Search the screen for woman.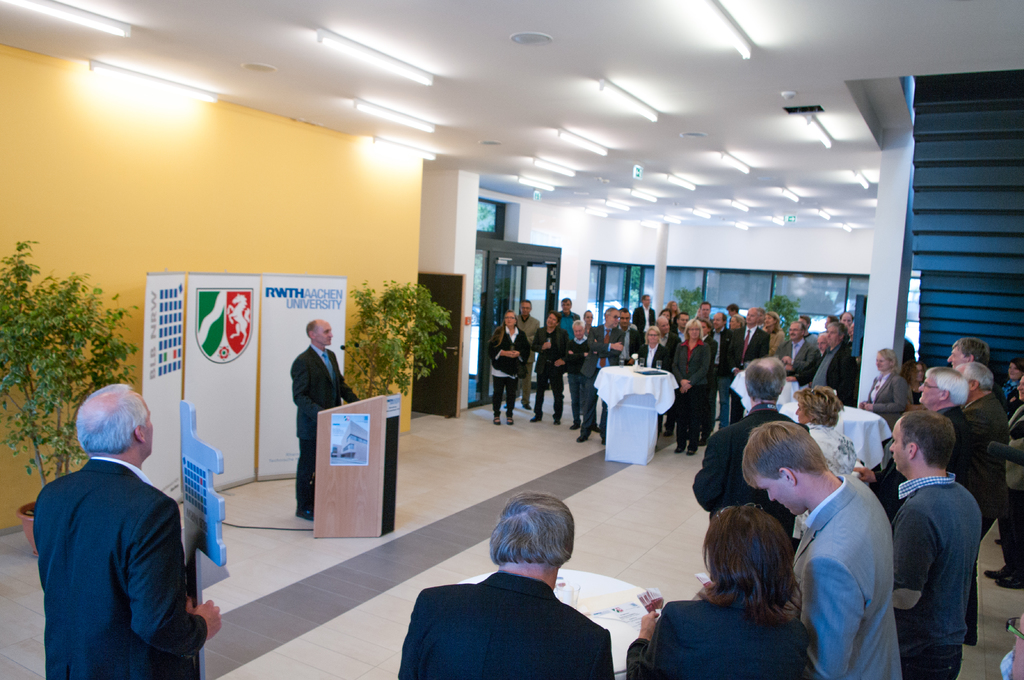
Found at <bbox>998, 359, 1023, 417</bbox>.
